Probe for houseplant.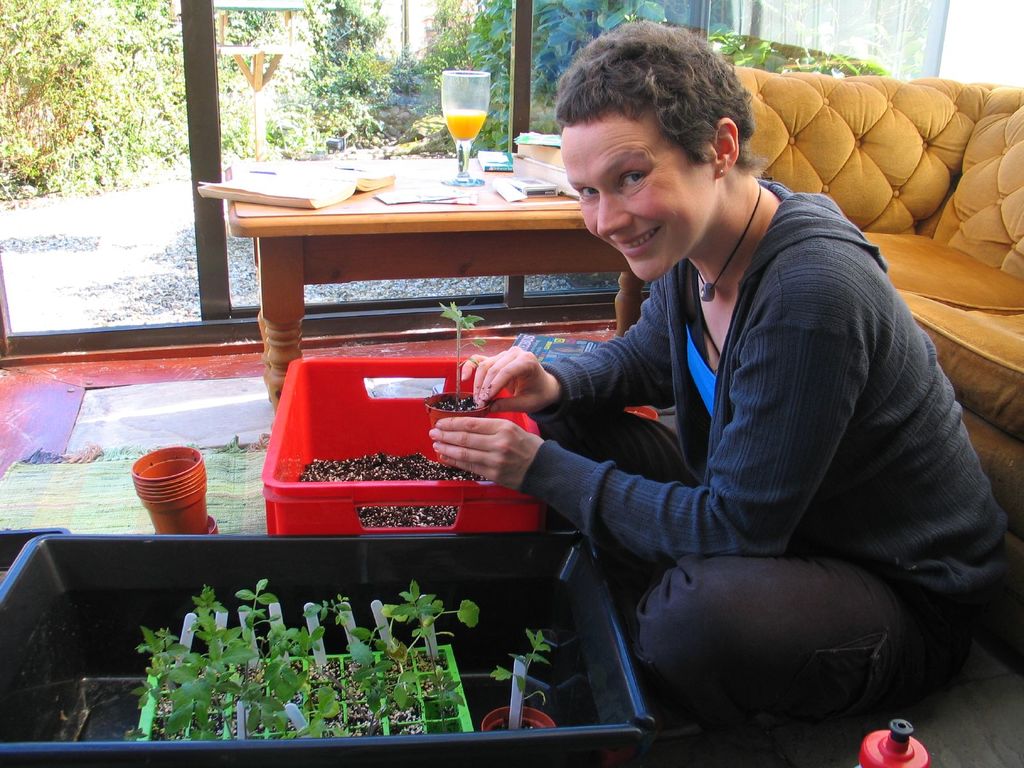
Probe result: select_region(123, 579, 480, 742).
